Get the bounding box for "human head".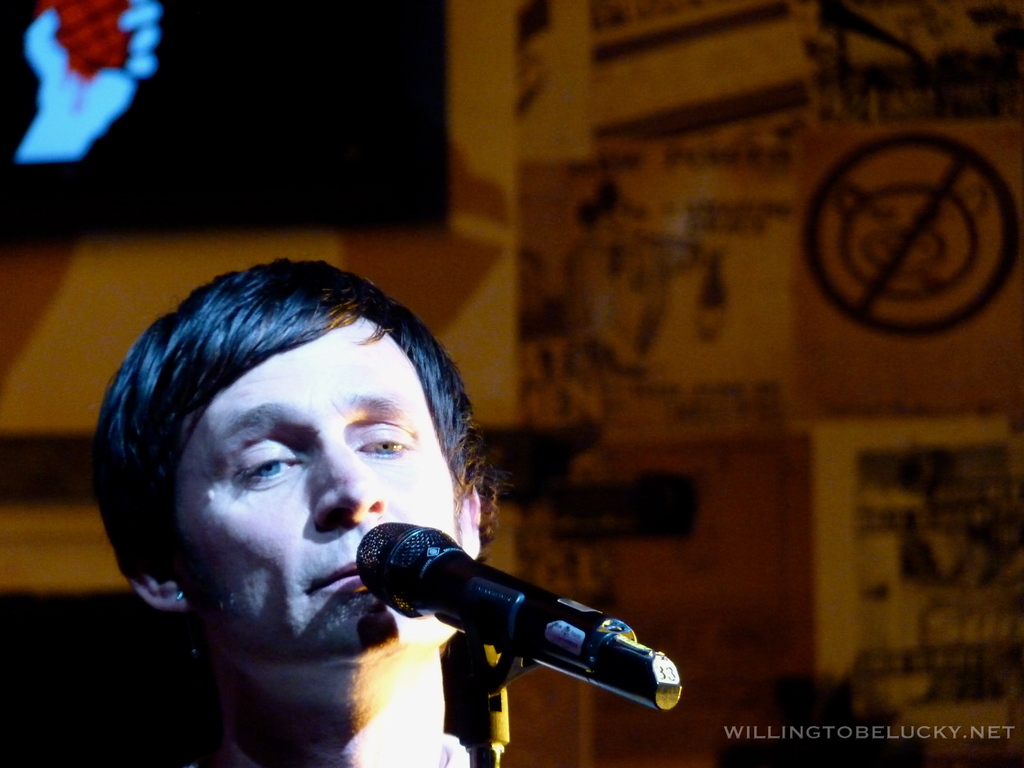
Rect(127, 262, 456, 646).
